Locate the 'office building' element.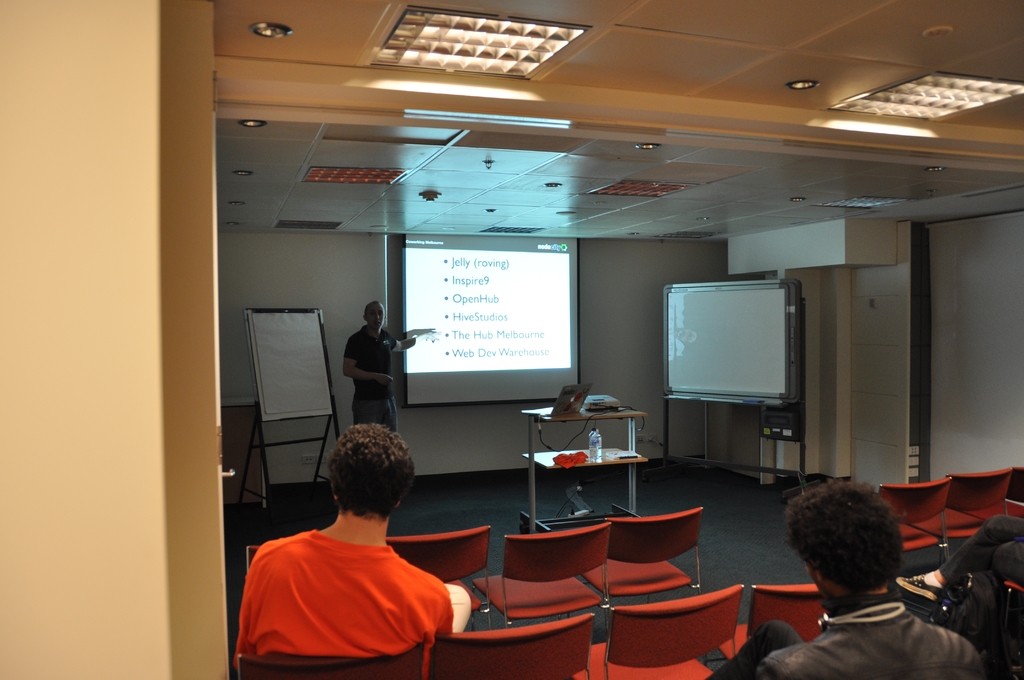
Element bbox: (211,40,957,679).
